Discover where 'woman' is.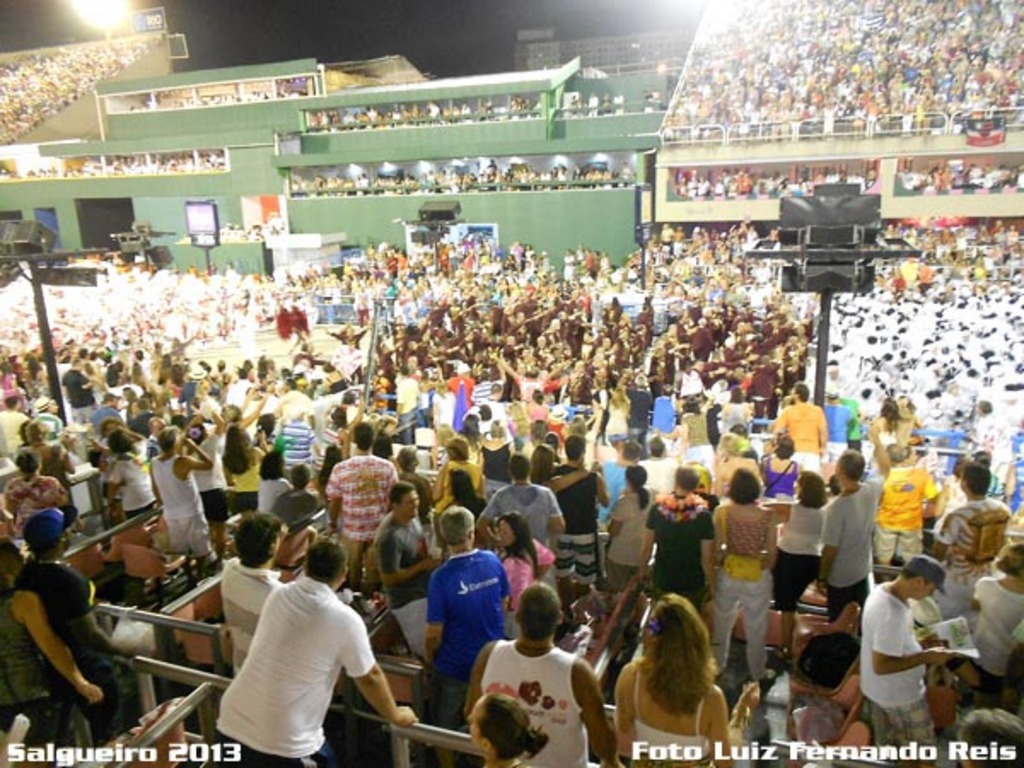
Discovered at box(0, 543, 97, 766).
